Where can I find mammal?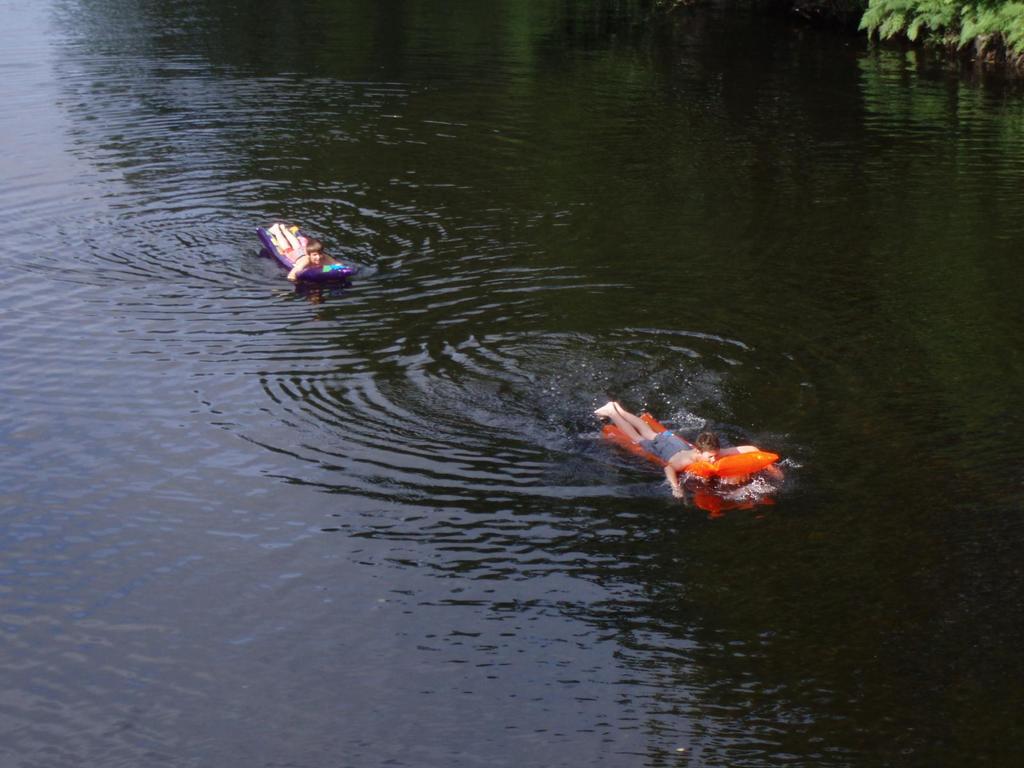
You can find it at <box>592,396,789,524</box>.
